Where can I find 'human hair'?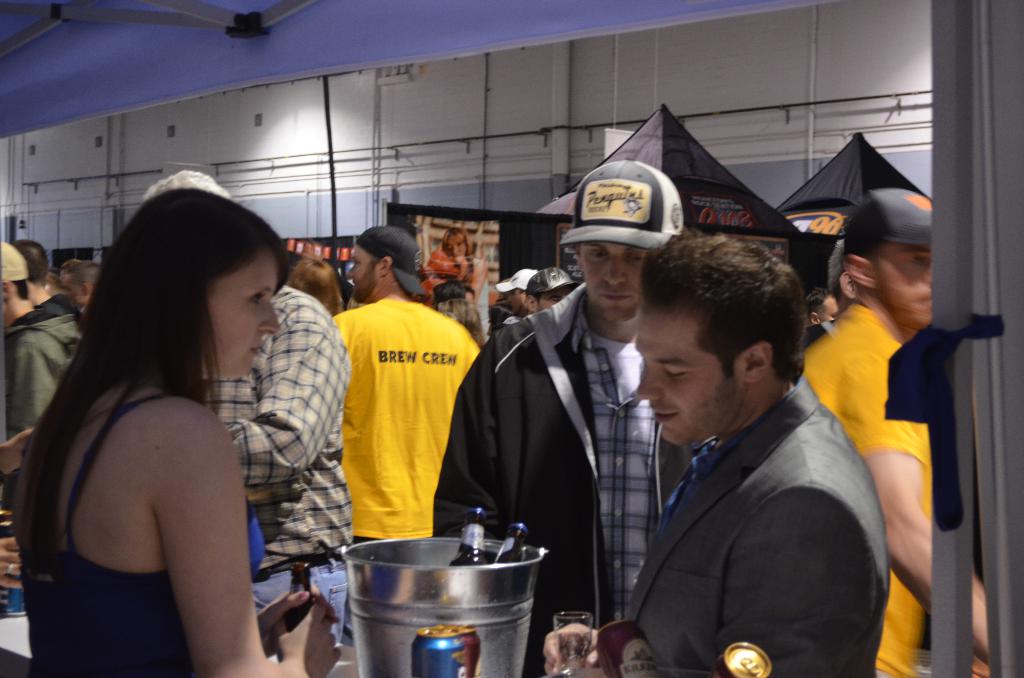
You can find it at (803, 289, 833, 334).
